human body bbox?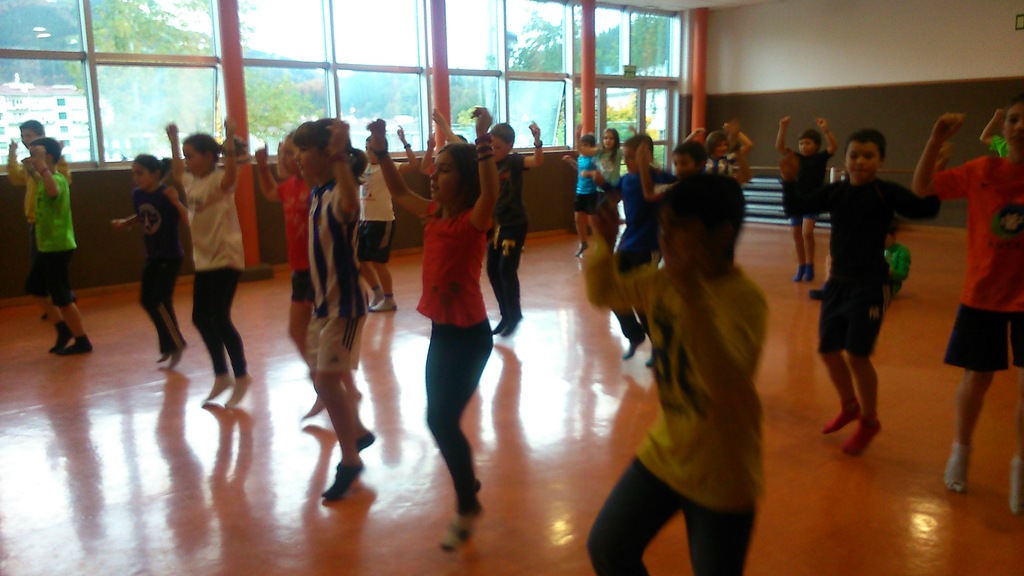
detection(774, 119, 834, 283)
